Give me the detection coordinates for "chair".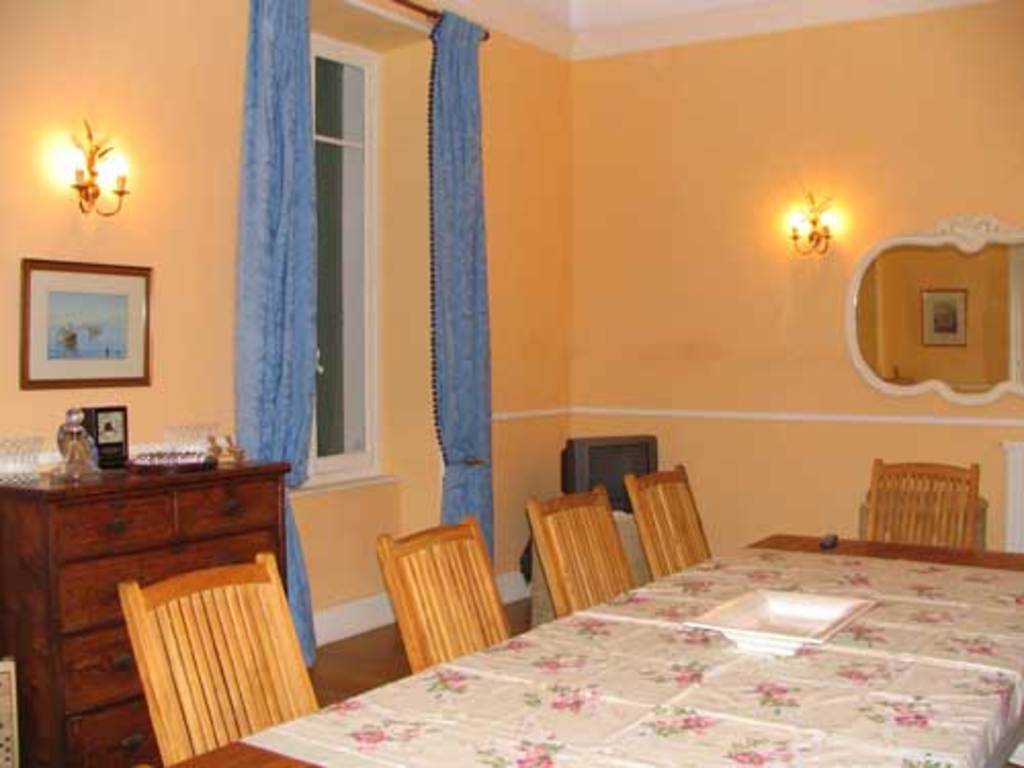
select_region(858, 455, 981, 555).
